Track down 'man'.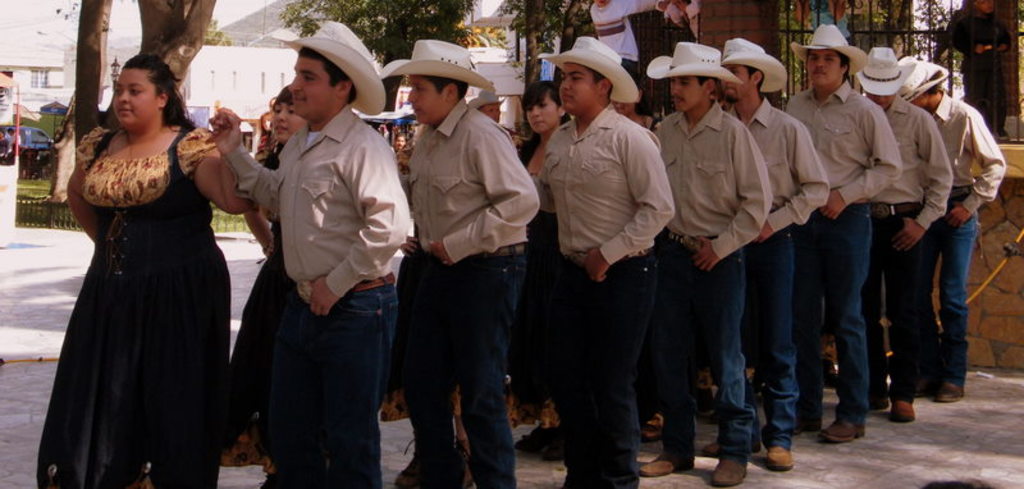
Tracked to [712, 24, 827, 472].
